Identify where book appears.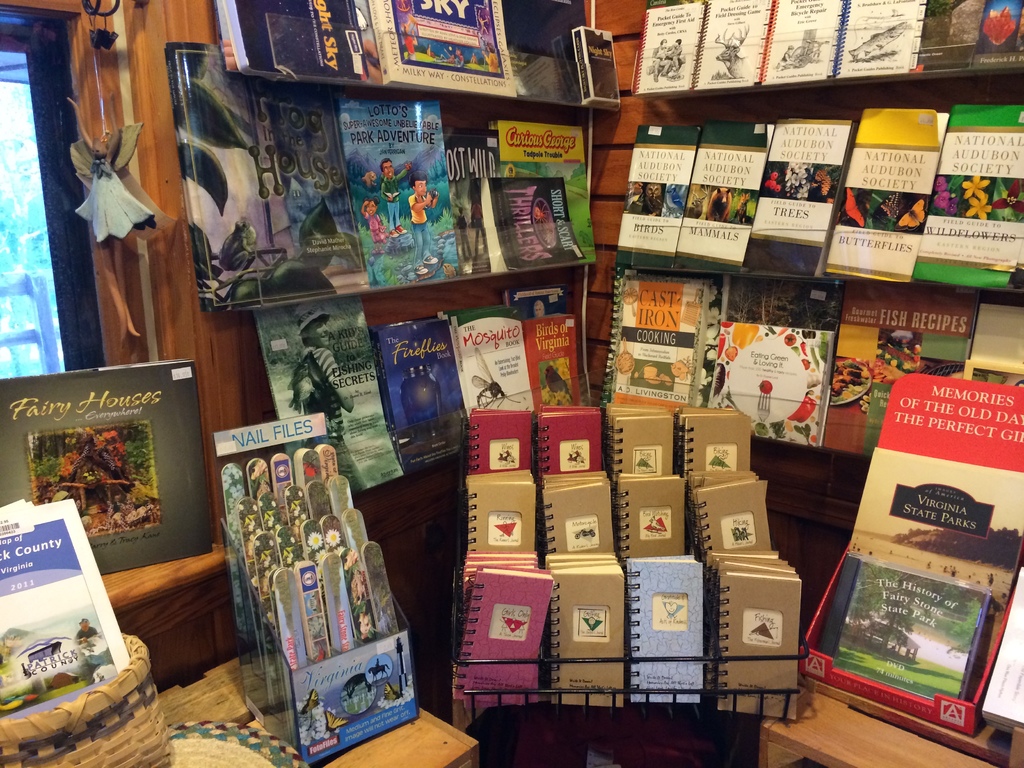
Appears at (819, 546, 984, 702).
